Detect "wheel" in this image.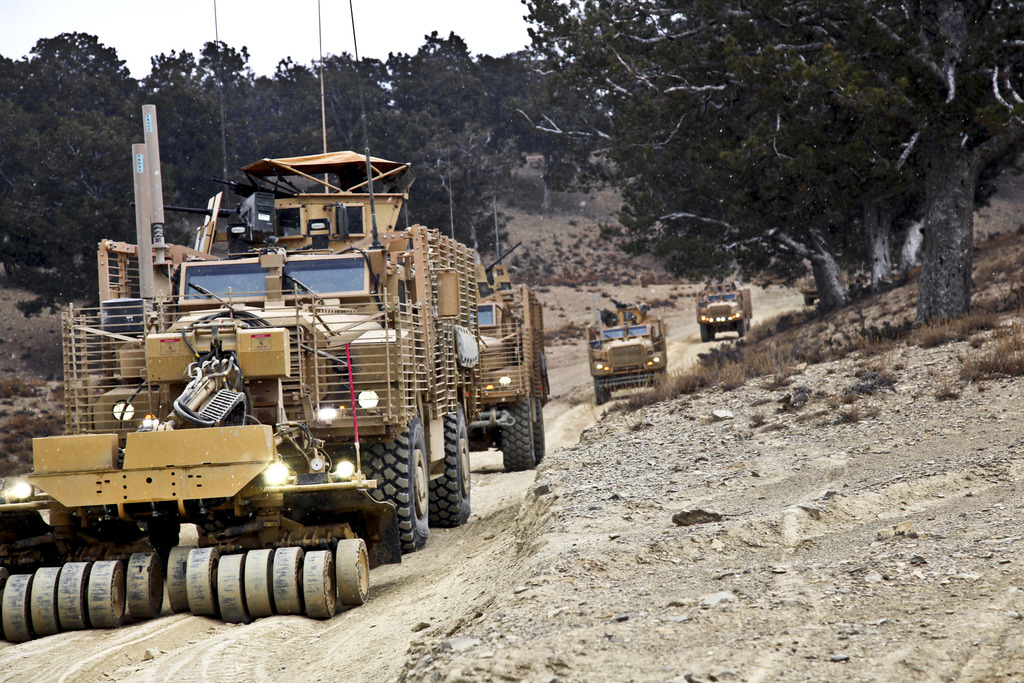
Detection: [534, 399, 548, 462].
